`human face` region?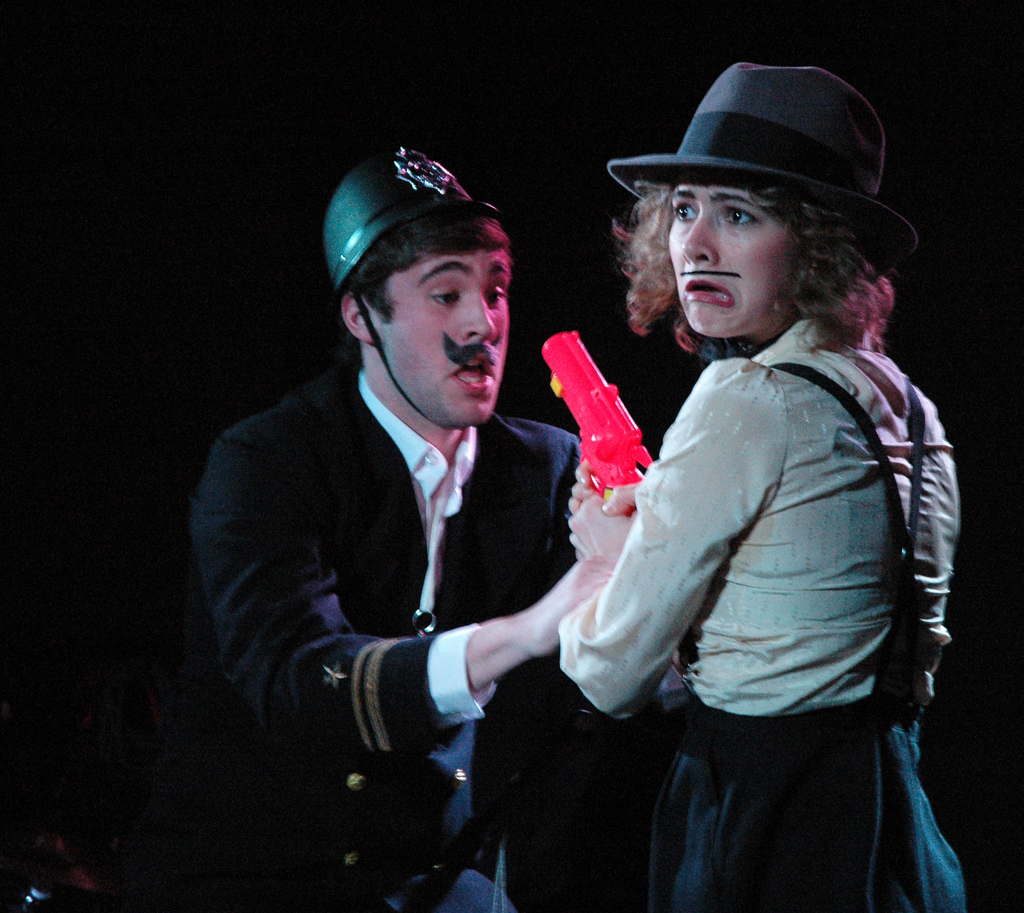
bbox=(667, 184, 794, 335)
